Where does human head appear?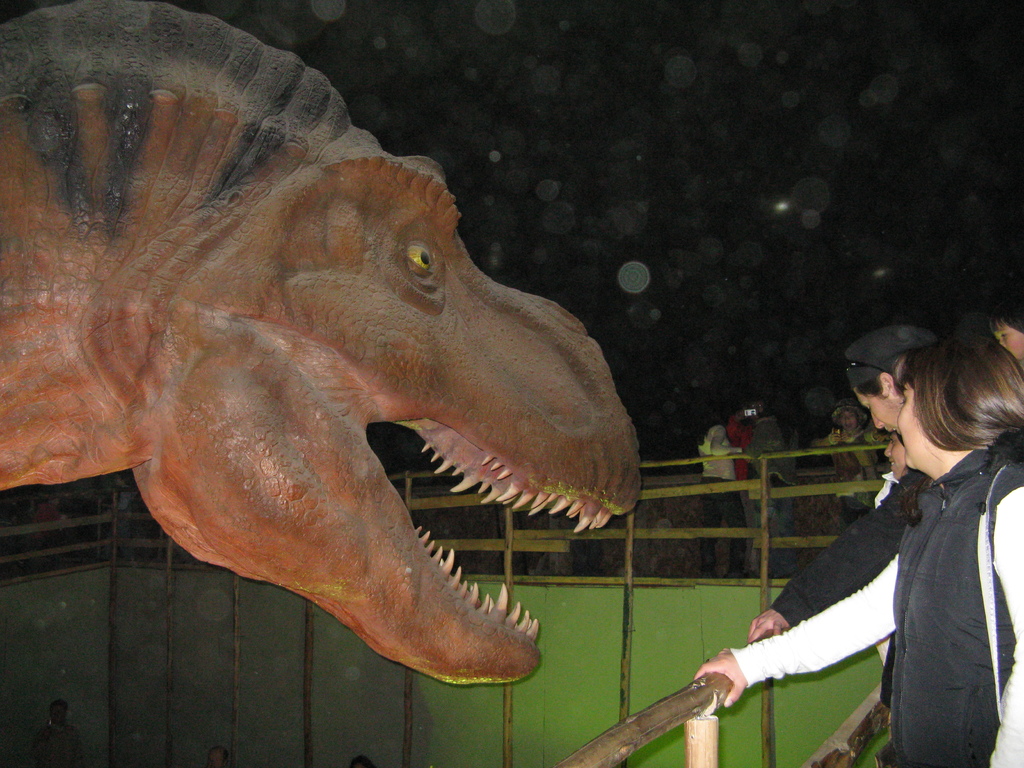
Appears at (x1=844, y1=320, x2=935, y2=436).
